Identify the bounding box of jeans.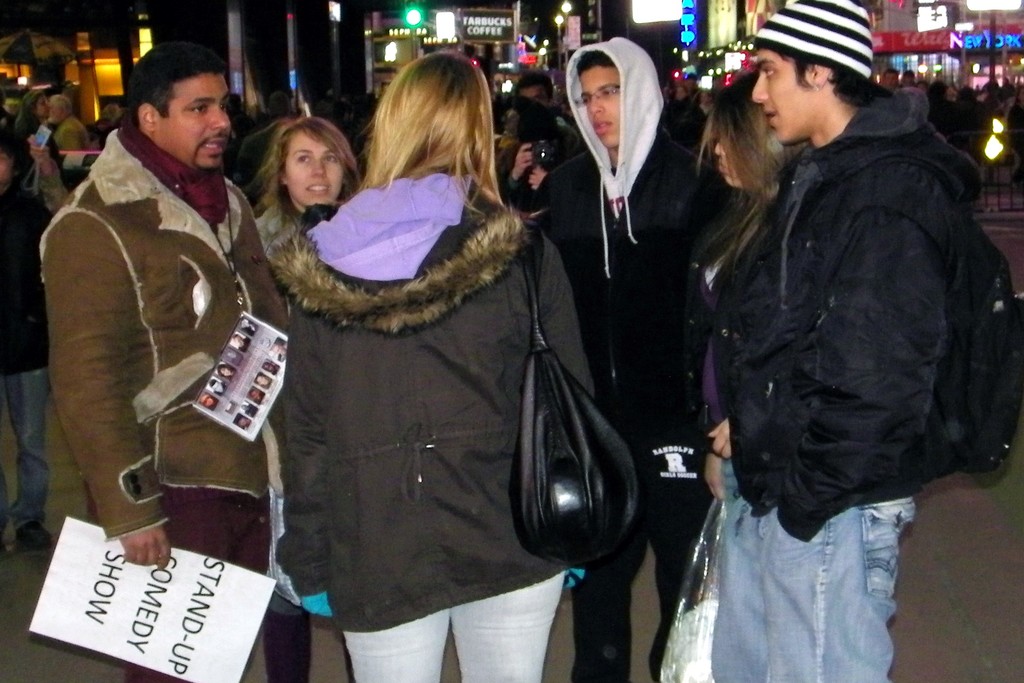
0:367:47:532.
